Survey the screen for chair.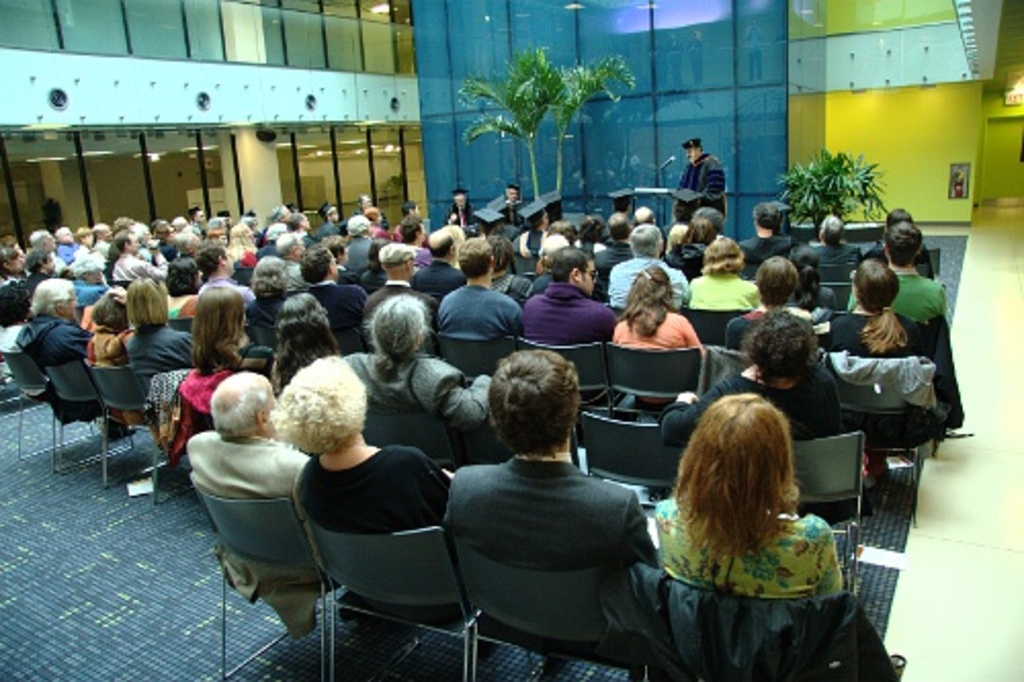
Survey found: (825,356,938,510).
